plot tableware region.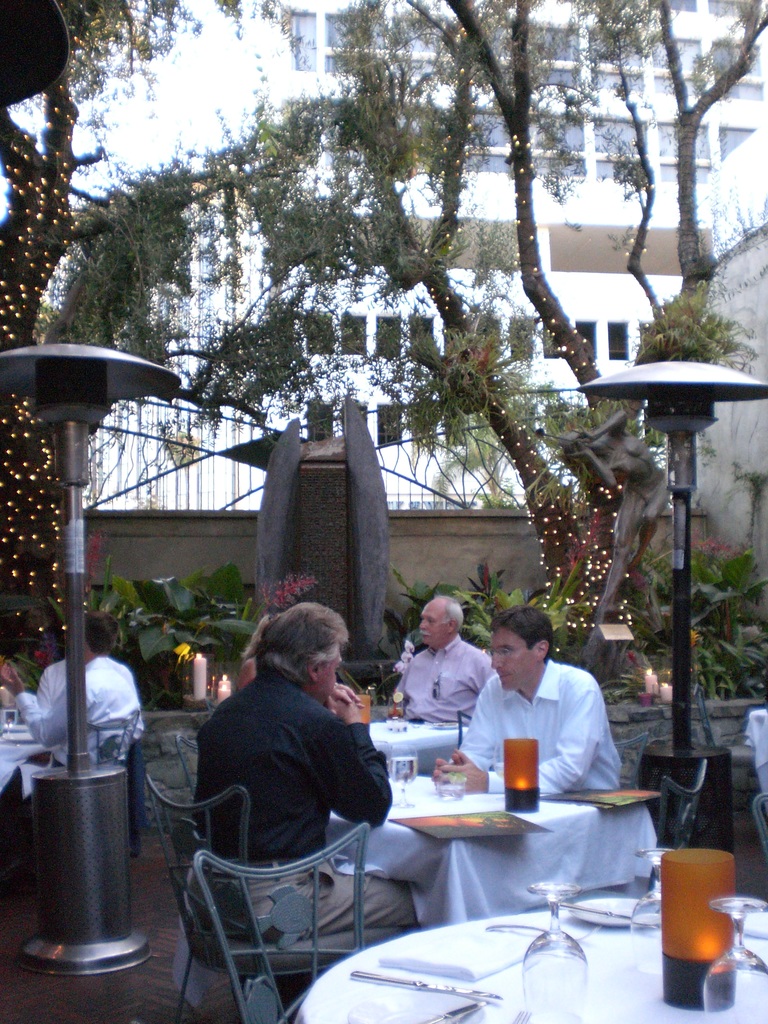
Plotted at box(435, 765, 466, 800).
